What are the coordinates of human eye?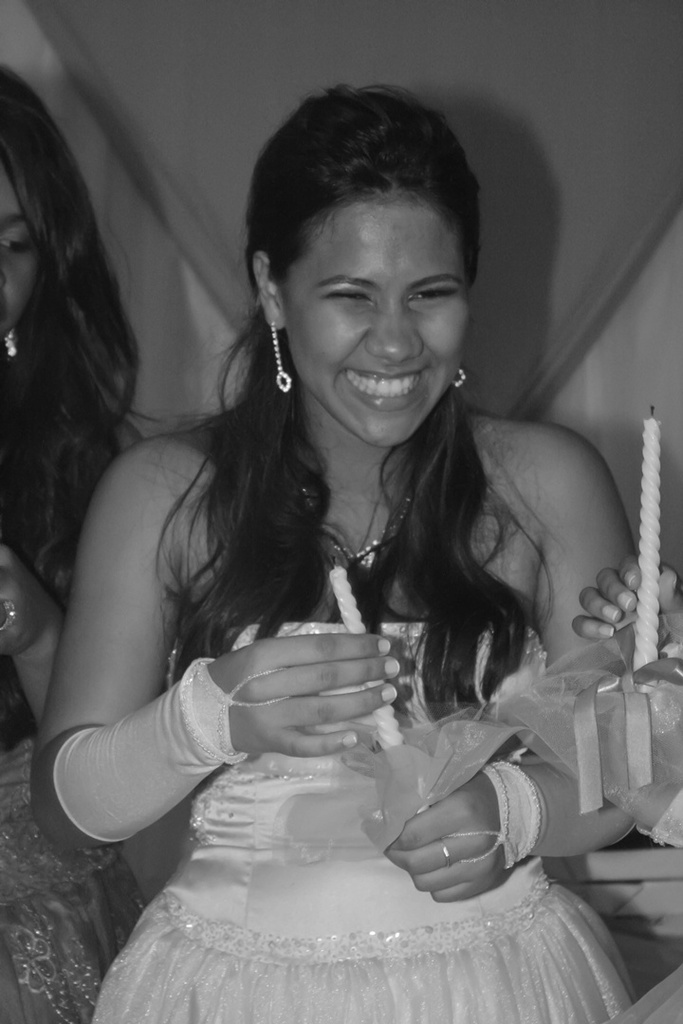
<bbox>0, 223, 32, 260</bbox>.
